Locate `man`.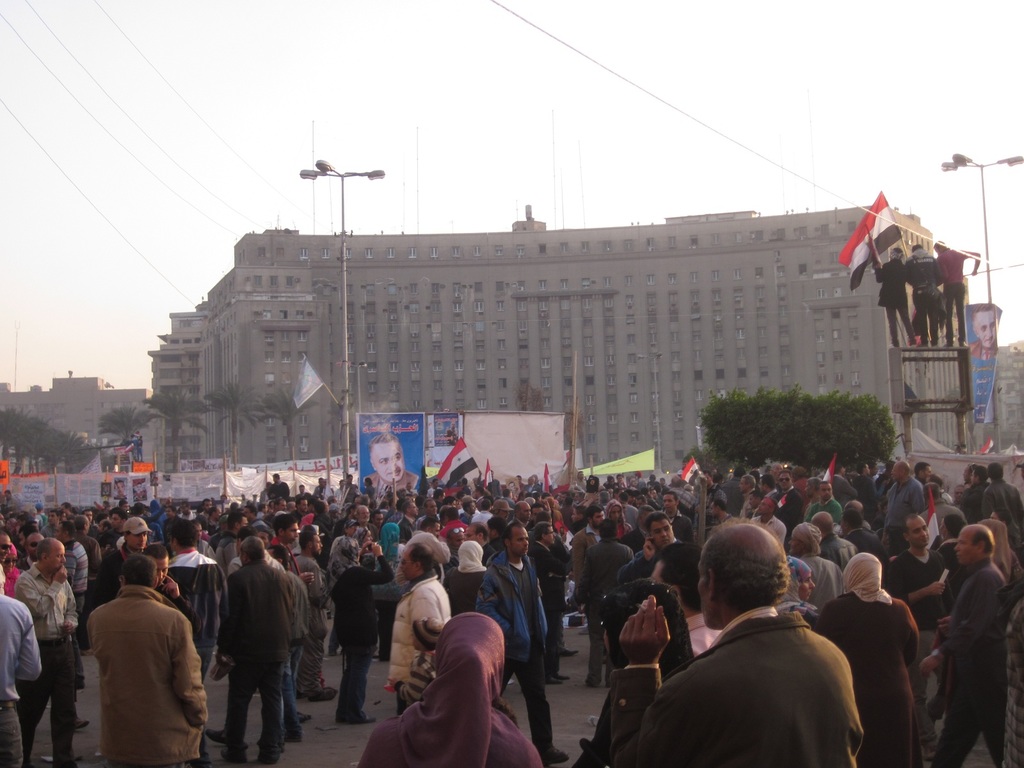
Bounding box: [left=904, top=244, right=948, bottom=347].
